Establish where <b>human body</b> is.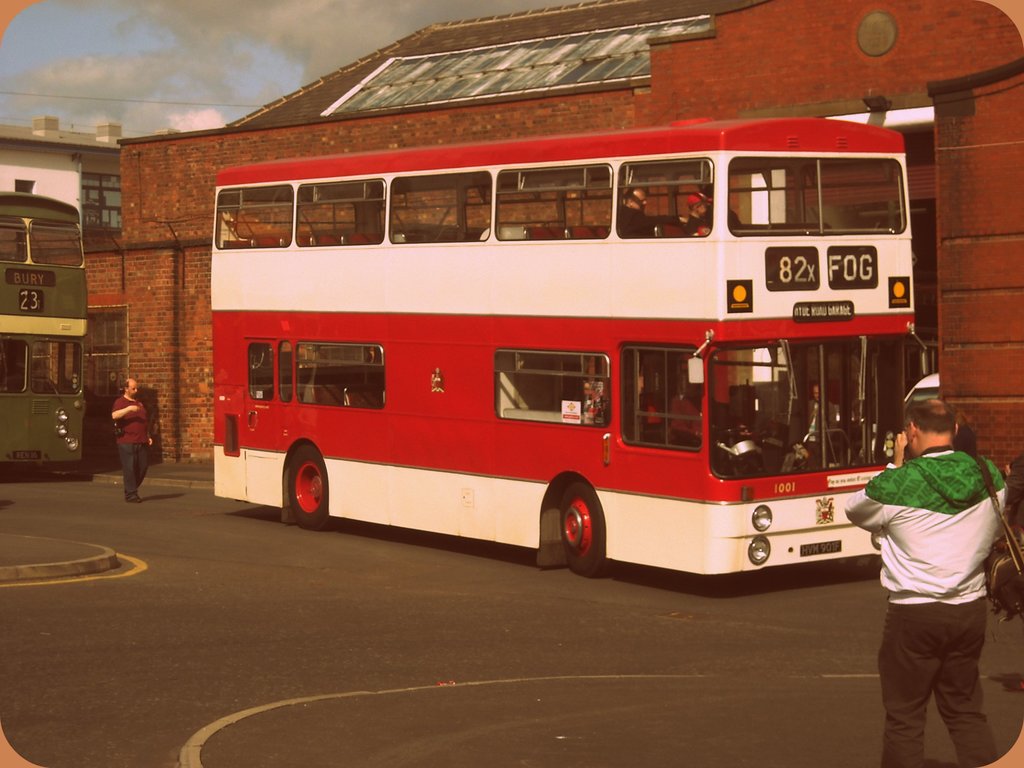
Established at bbox(112, 394, 154, 506).
